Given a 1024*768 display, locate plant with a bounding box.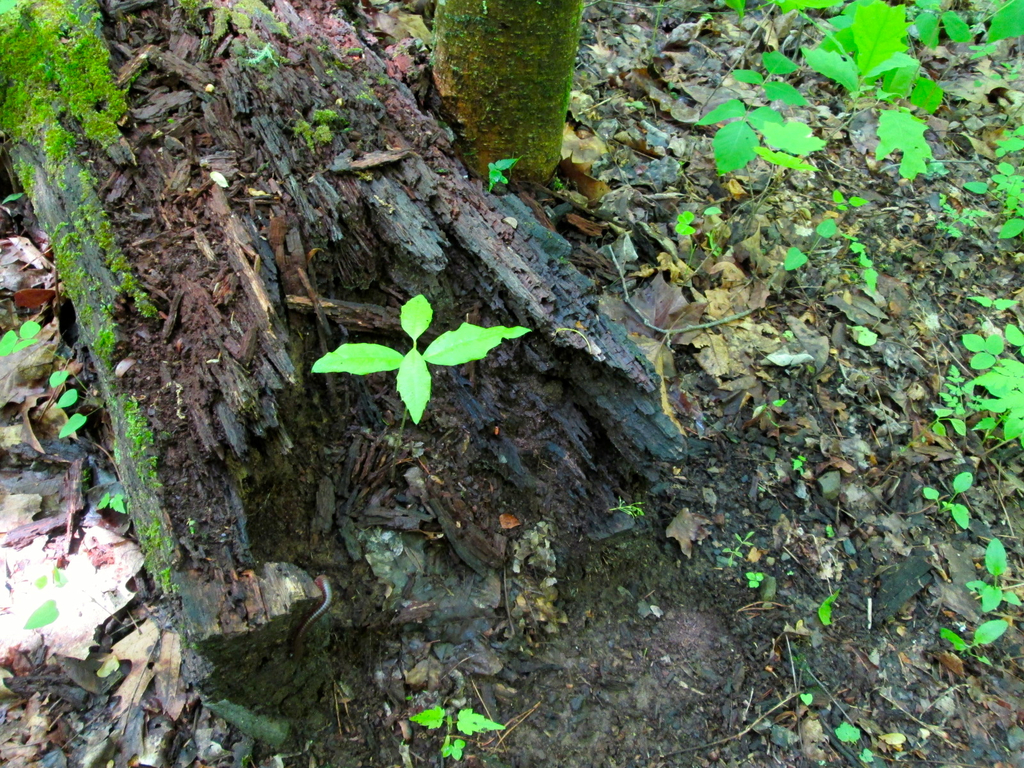
Located: bbox=(402, 699, 501, 761).
